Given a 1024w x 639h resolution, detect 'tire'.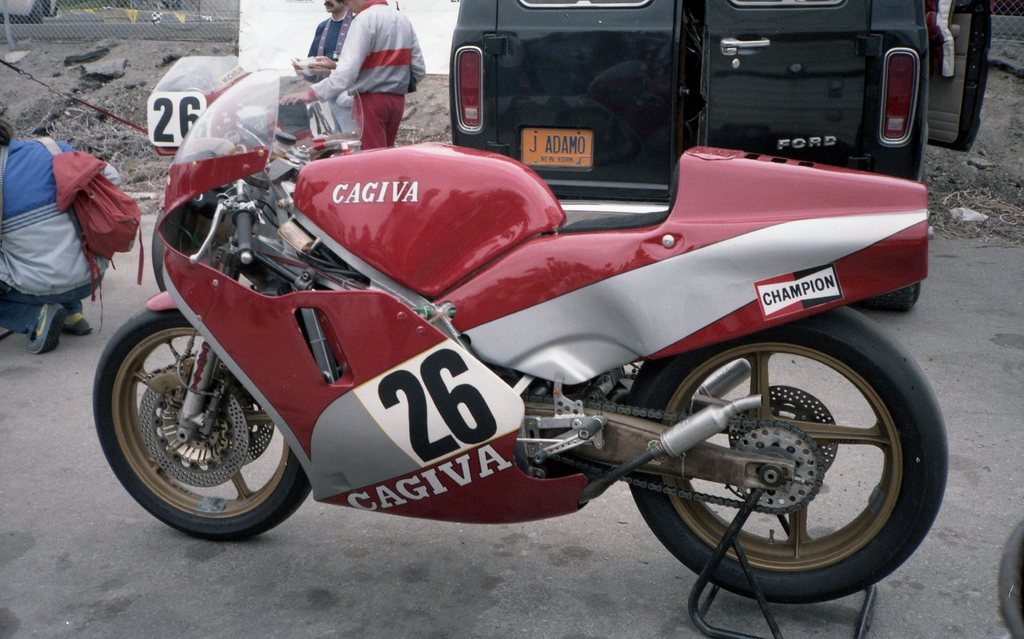
box=[629, 305, 948, 601].
